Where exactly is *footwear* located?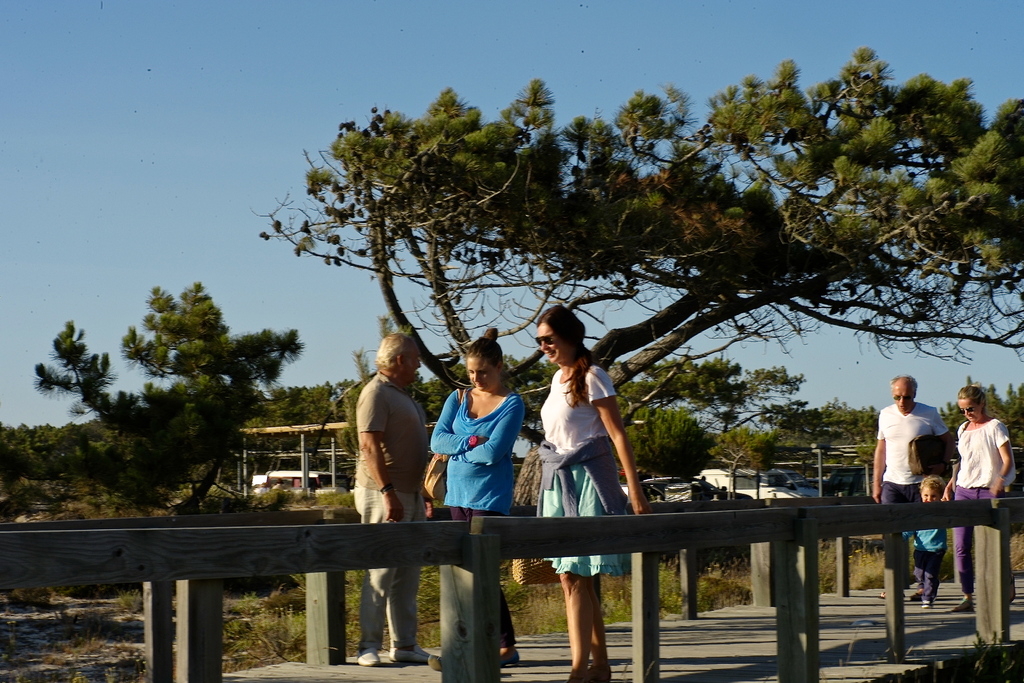
Its bounding box is box(387, 646, 427, 662).
